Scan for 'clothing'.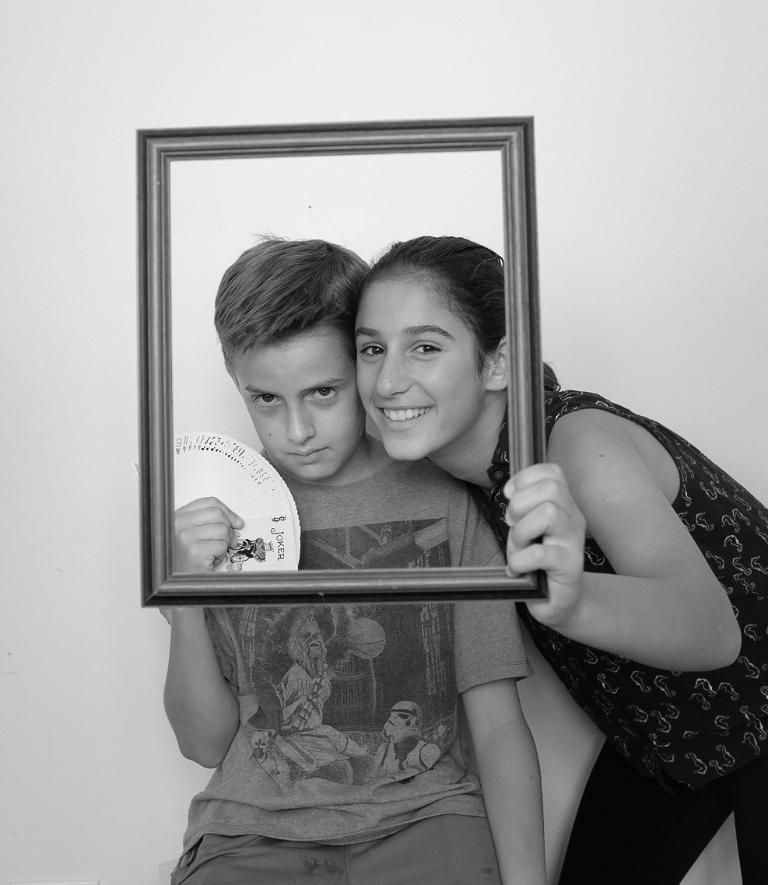
Scan result: <bbox>188, 408, 599, 819</bbox>.
